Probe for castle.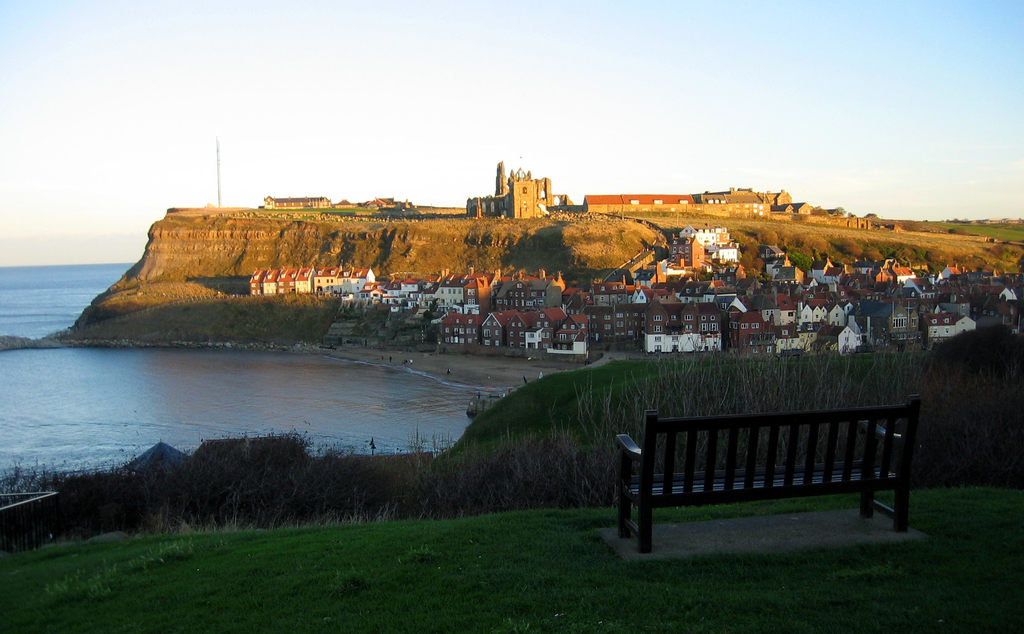
Probe result: (x1=266, y1=194, x2=331, y2=209).
